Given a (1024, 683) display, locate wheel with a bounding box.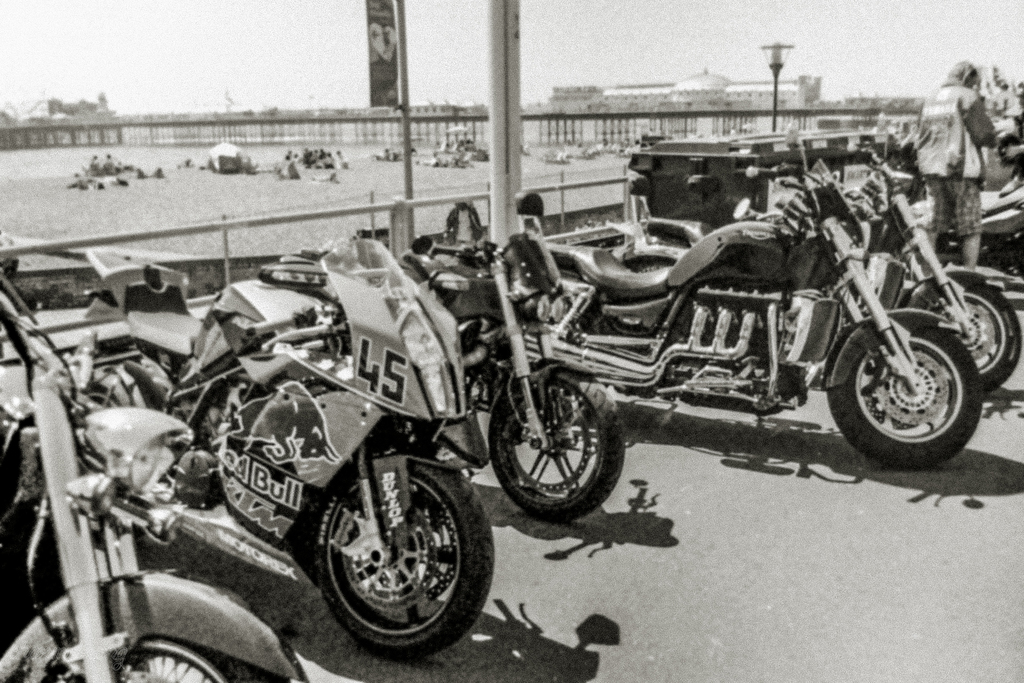
Located: (75, 384, 121, 533).
